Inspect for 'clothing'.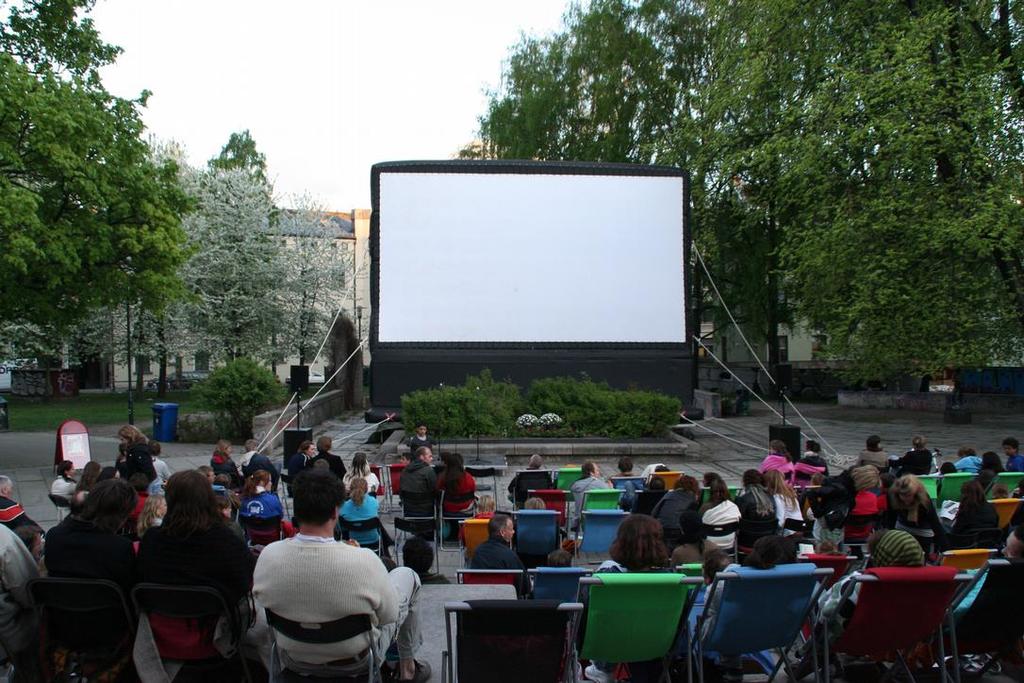
Inspection: x1=130 y1=488 x2=155 y2=514.
